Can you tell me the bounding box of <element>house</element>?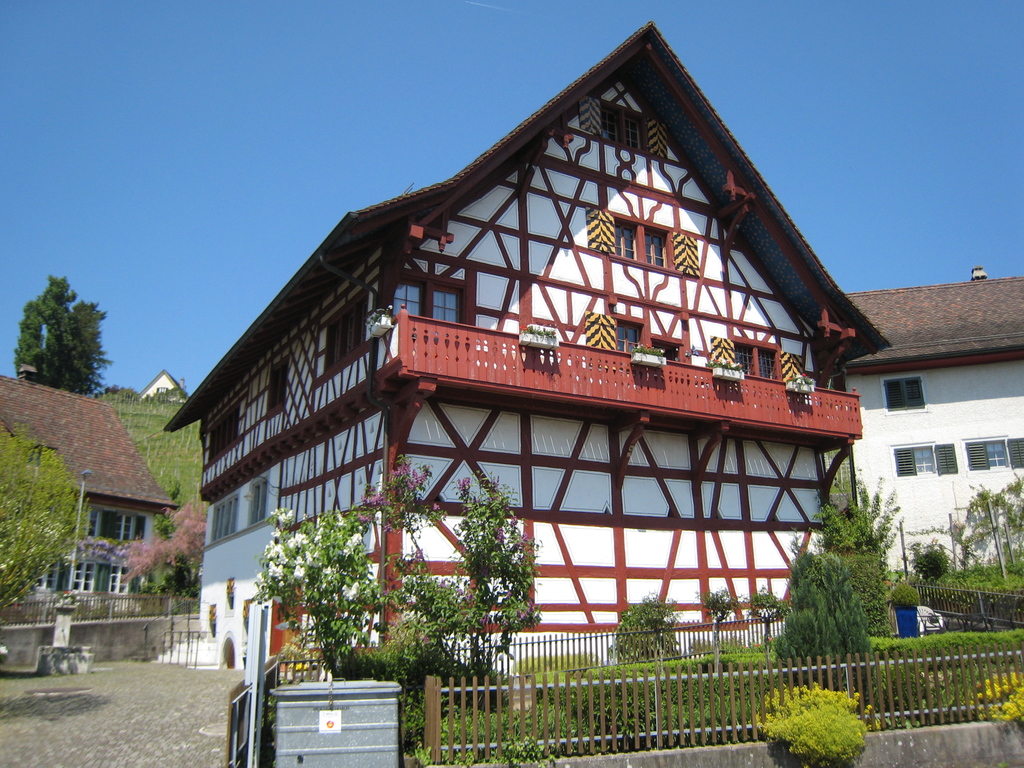
(x1=4, y1=370, x2=202, y2=621).
